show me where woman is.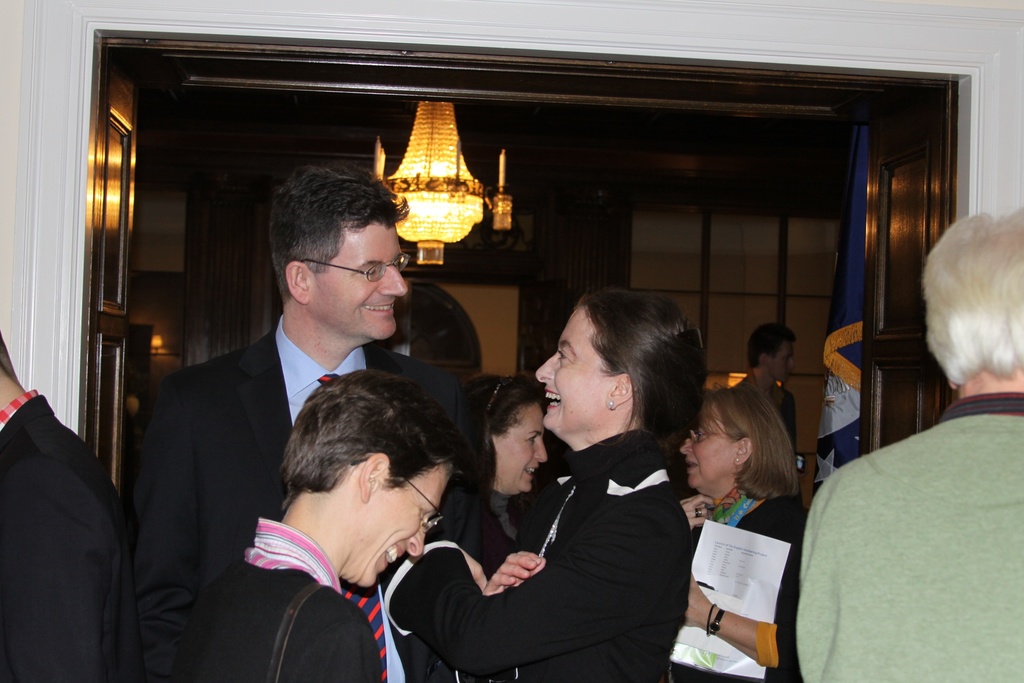
woman is at bbox=[464, 286, 717, 682].
